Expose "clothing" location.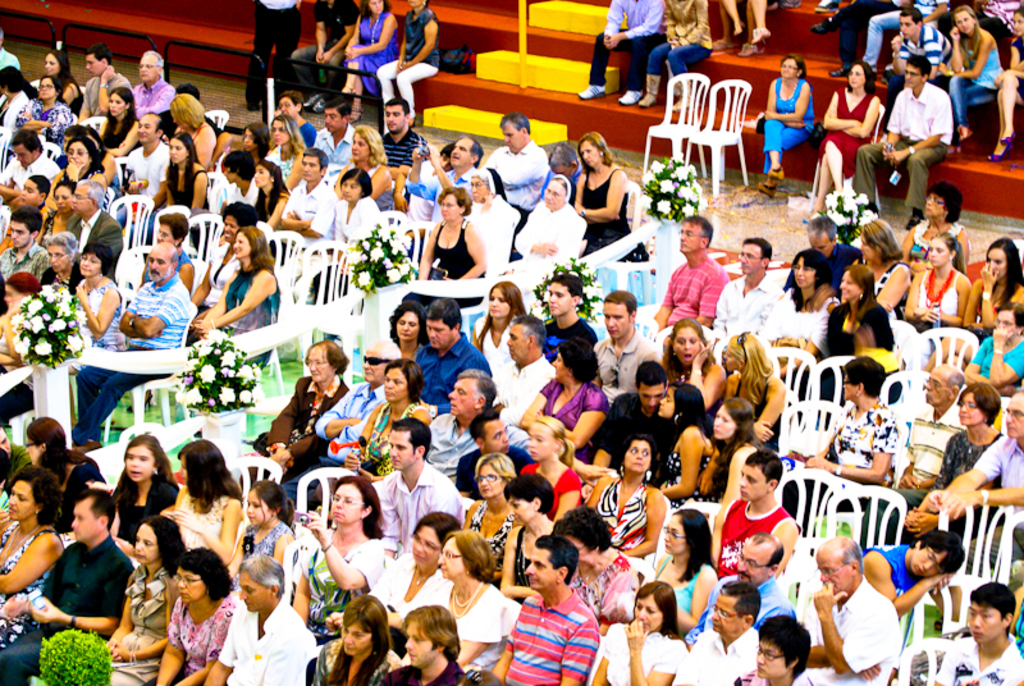
Exposed at region(759, 70, 823, 180).
